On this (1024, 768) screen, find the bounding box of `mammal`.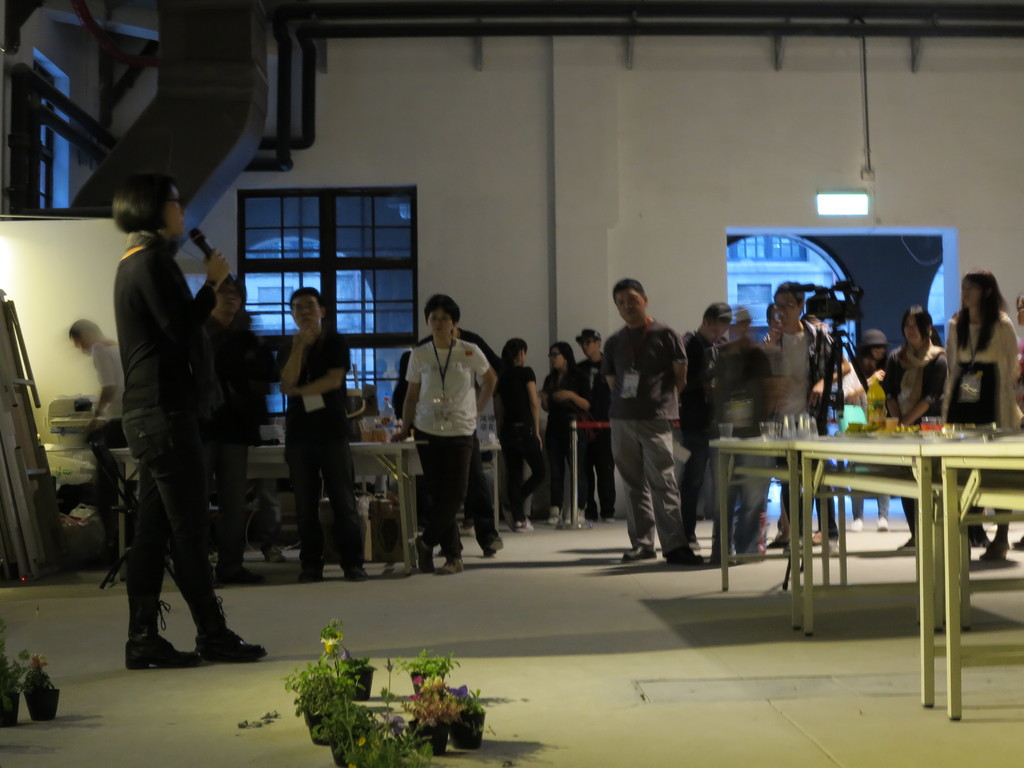
Bounding box: 758,271,848,550.
